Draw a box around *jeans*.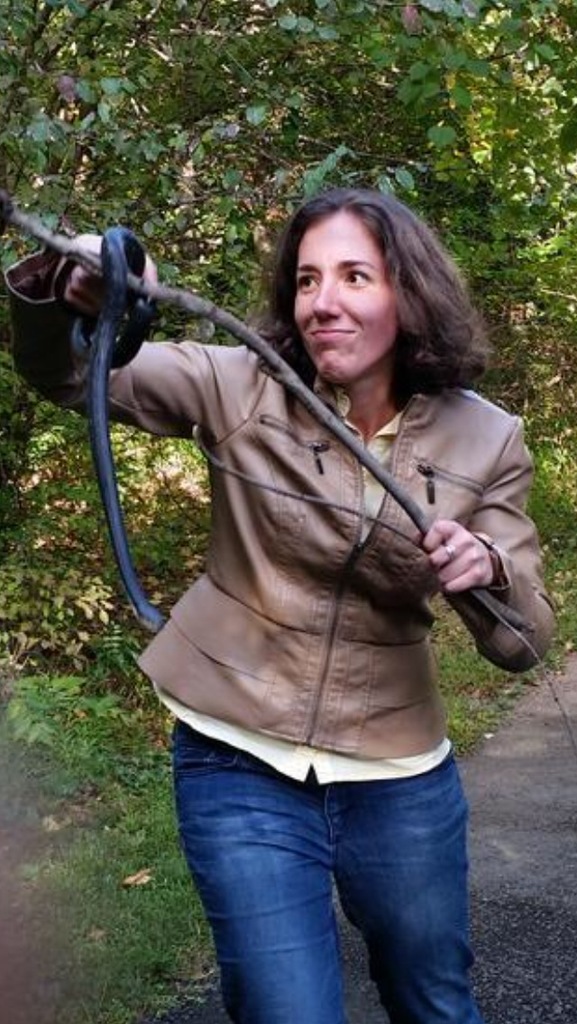
crop(154, 730, 487, 1019).
